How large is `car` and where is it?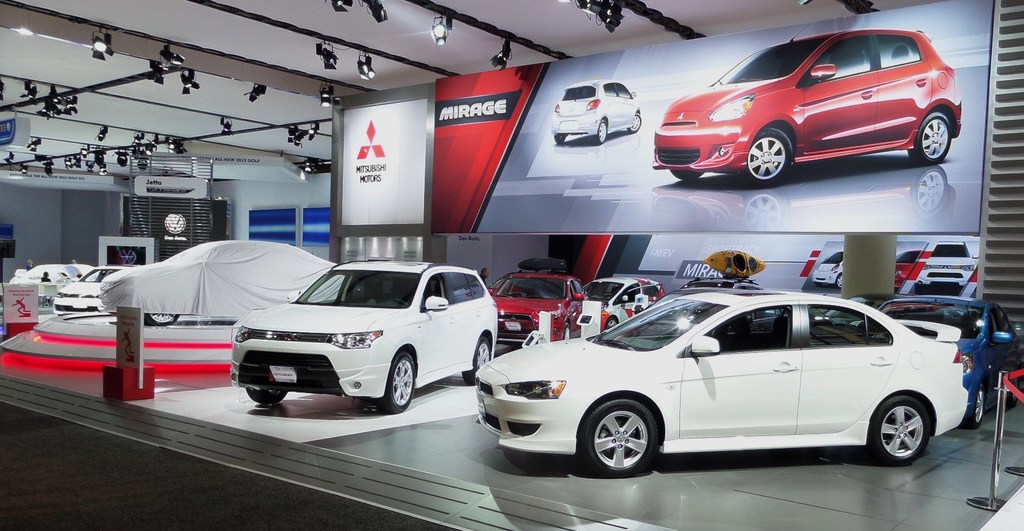
Bounding box: 11:257:86:298.
